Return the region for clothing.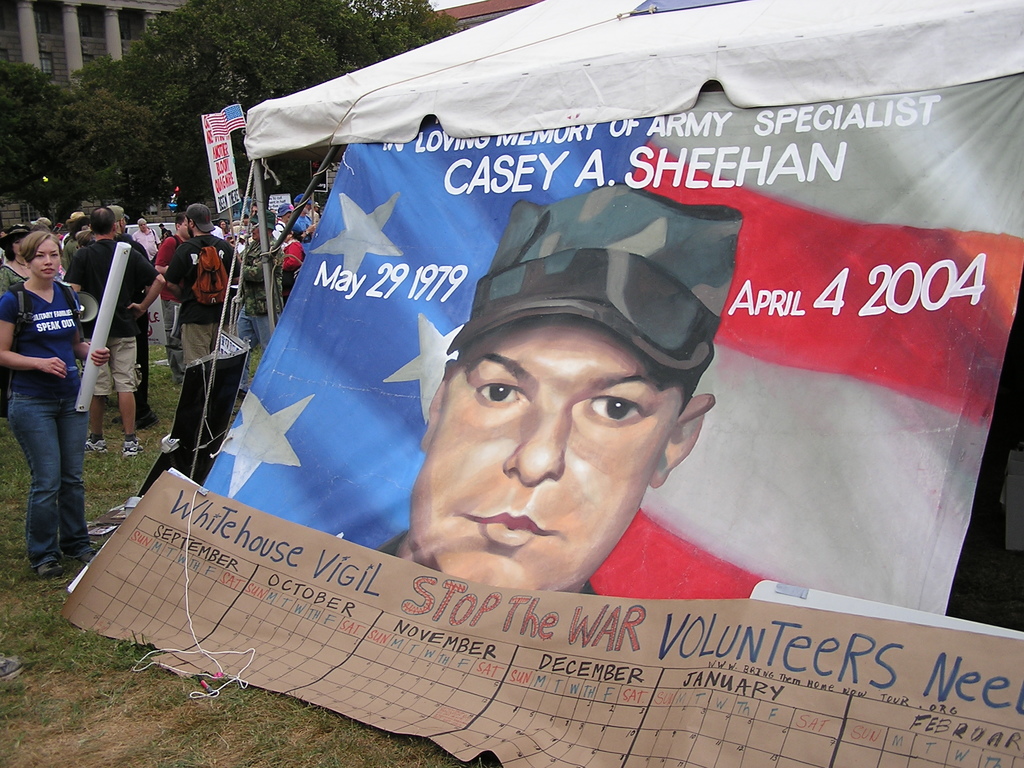
select_region(165, 233, 243, 356).
